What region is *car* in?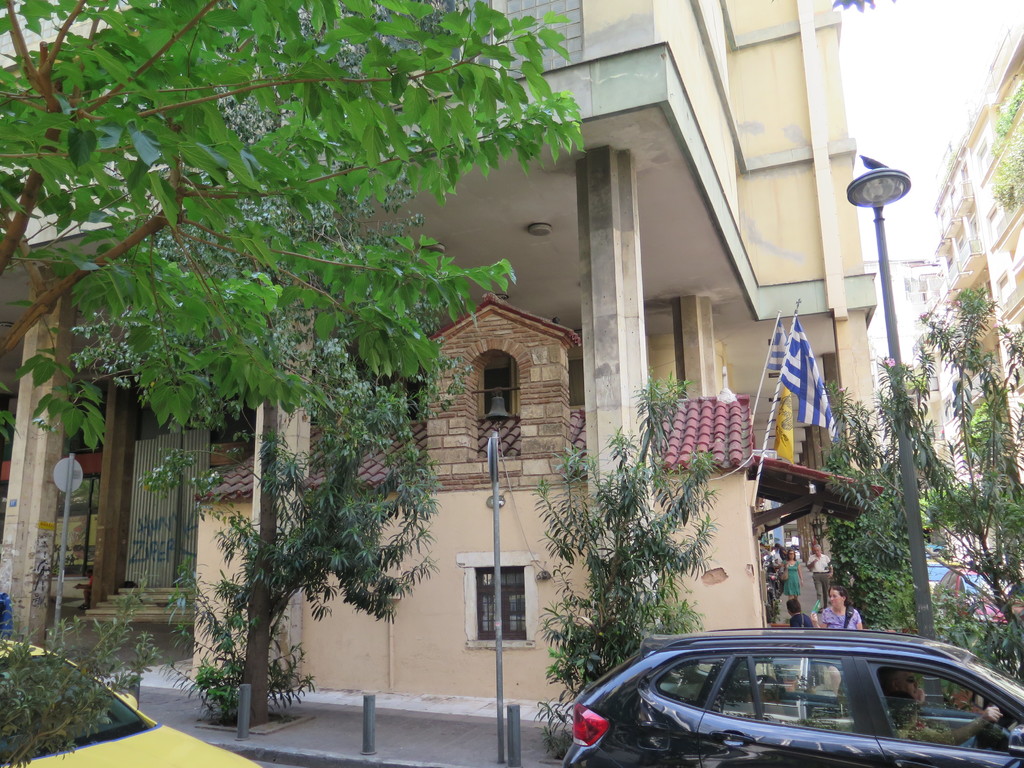
(923,555,956,589).
